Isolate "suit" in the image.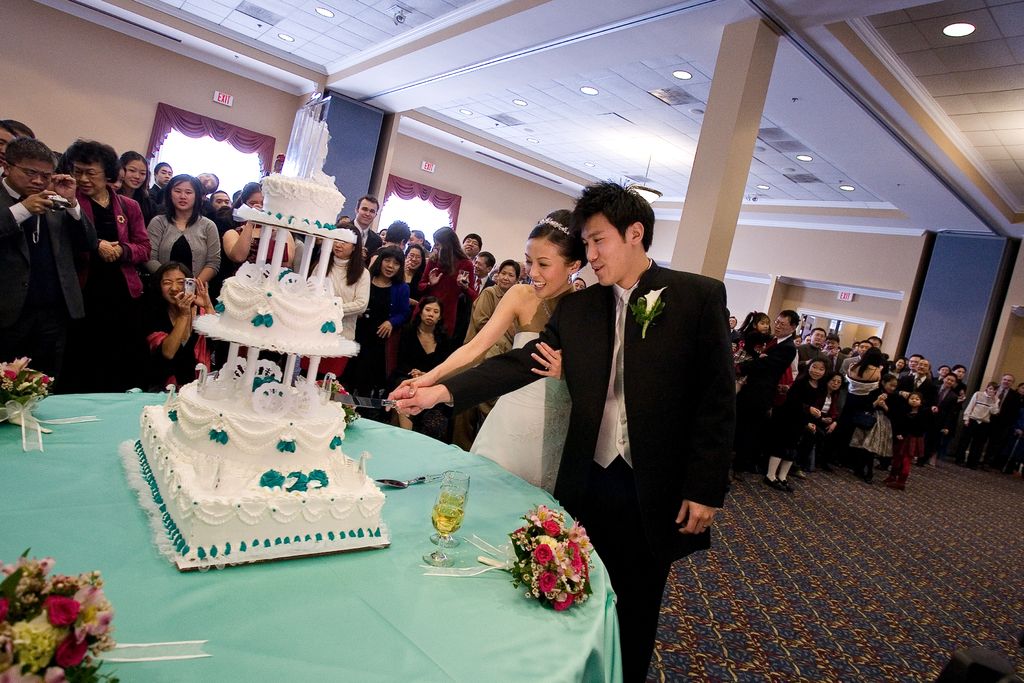
Isolated region: region(897, 370, 933, 405).
